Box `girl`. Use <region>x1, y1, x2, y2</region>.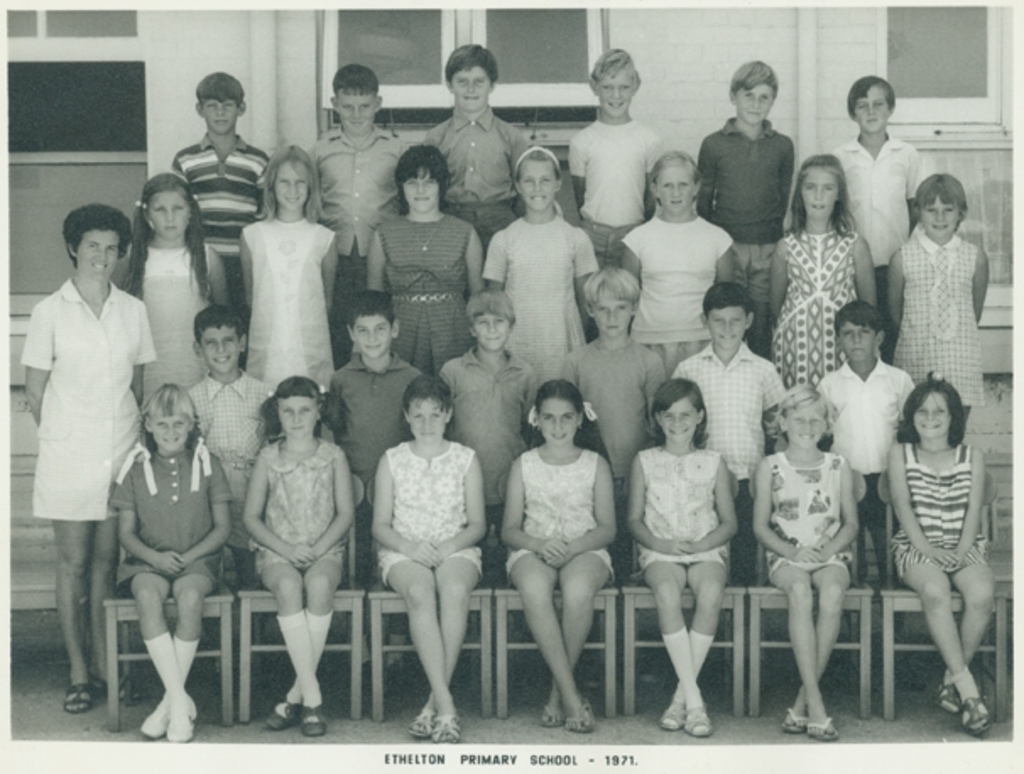
<region>115, 389, 237, 742</region>.
